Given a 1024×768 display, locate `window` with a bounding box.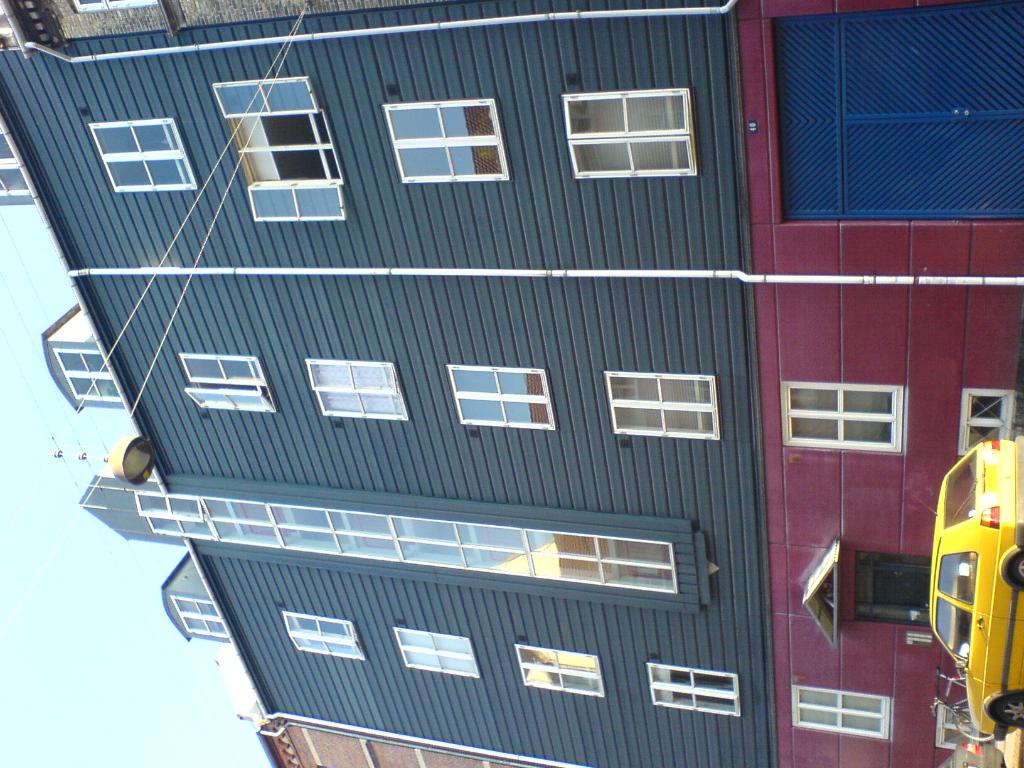
Located: l=70, t=0, r=158, b=17.
